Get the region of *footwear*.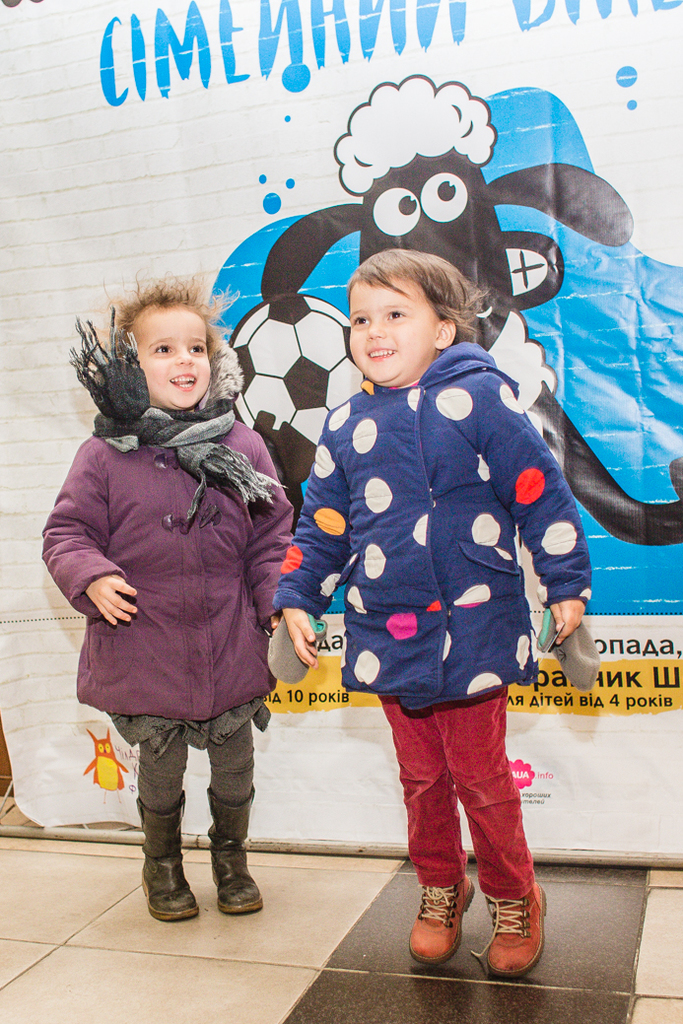
408 878 473 960.
